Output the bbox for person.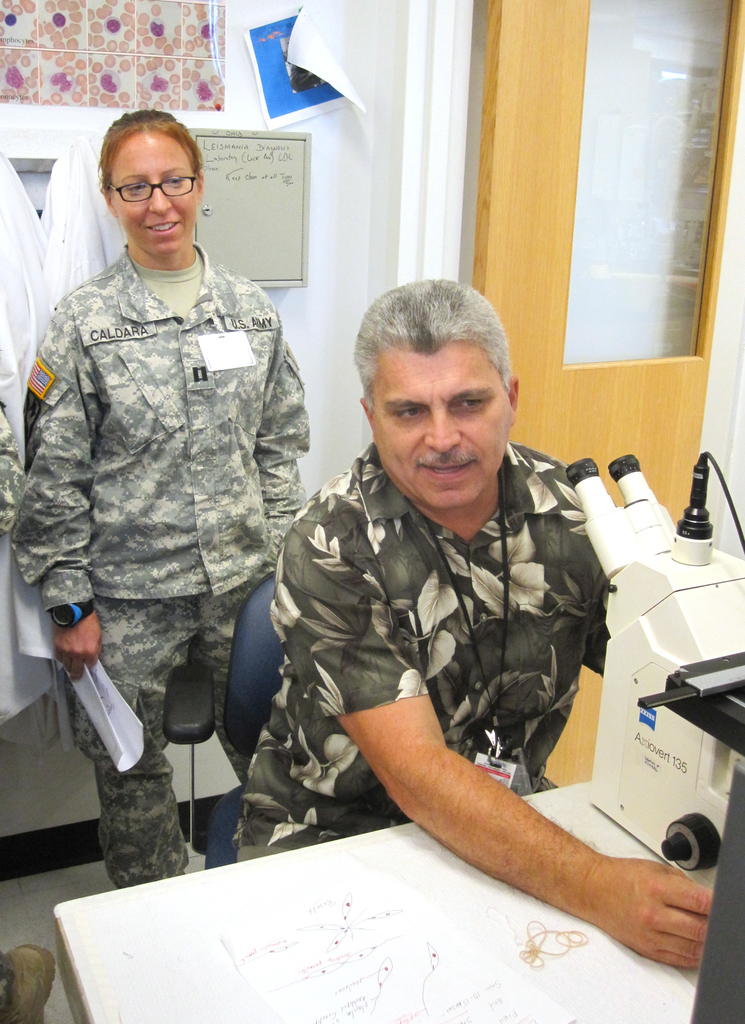
<region>33, 131, 315, 937</region>.
